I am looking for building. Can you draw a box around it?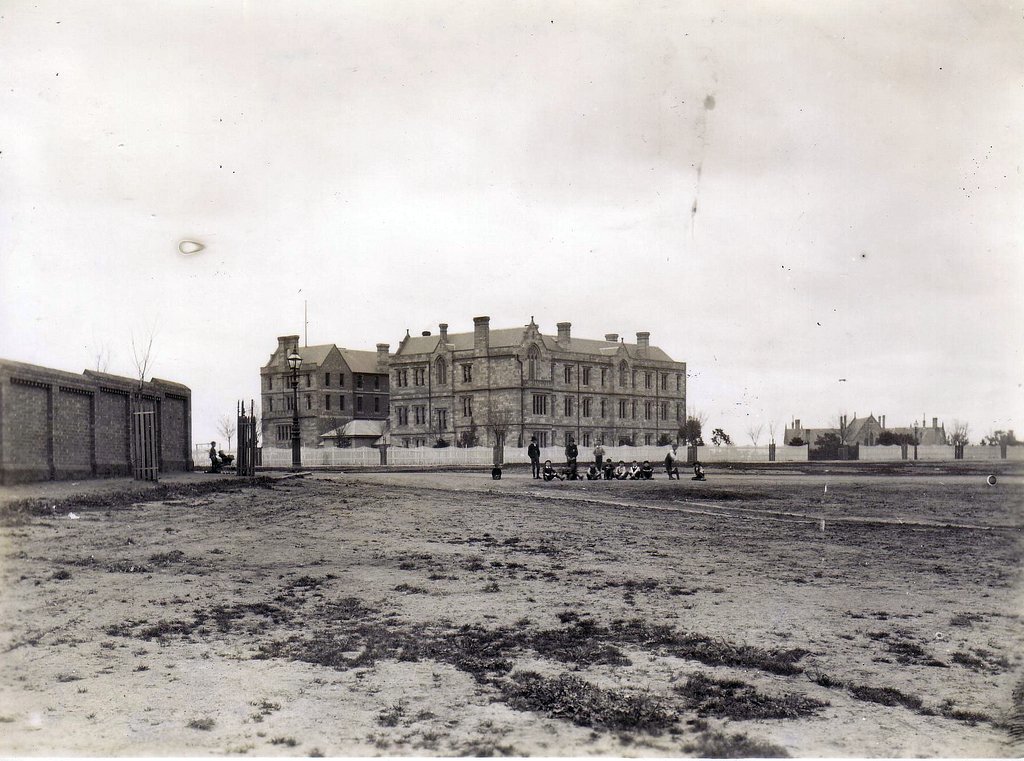
Sure, the bounding box is crop(783, 412, 950, 449).
